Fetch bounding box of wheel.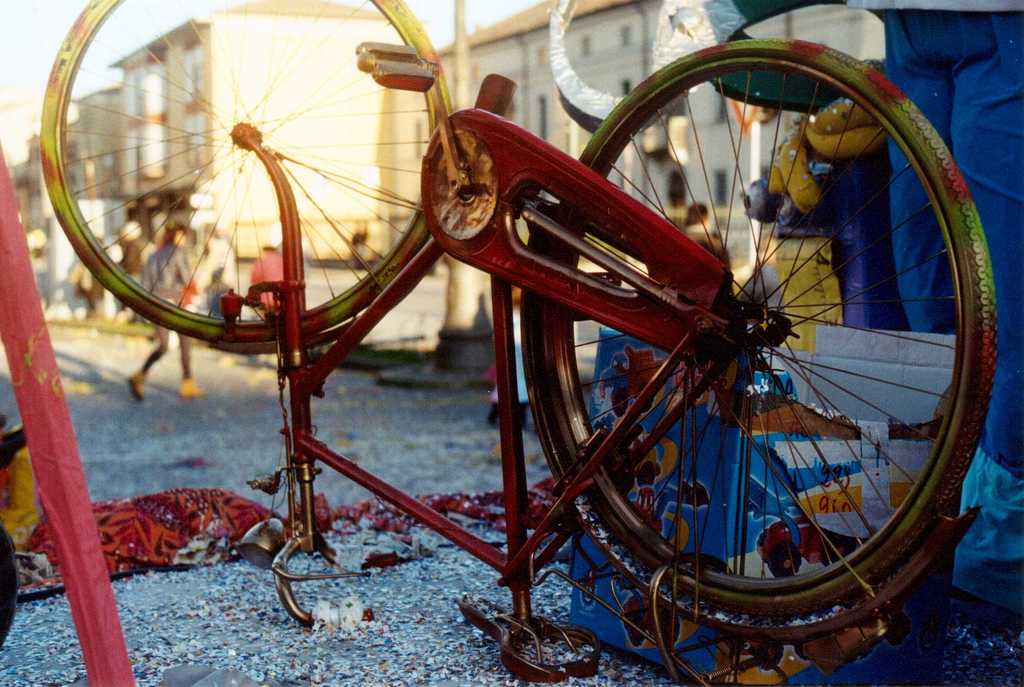
Bbox: 37,0,454,349.
